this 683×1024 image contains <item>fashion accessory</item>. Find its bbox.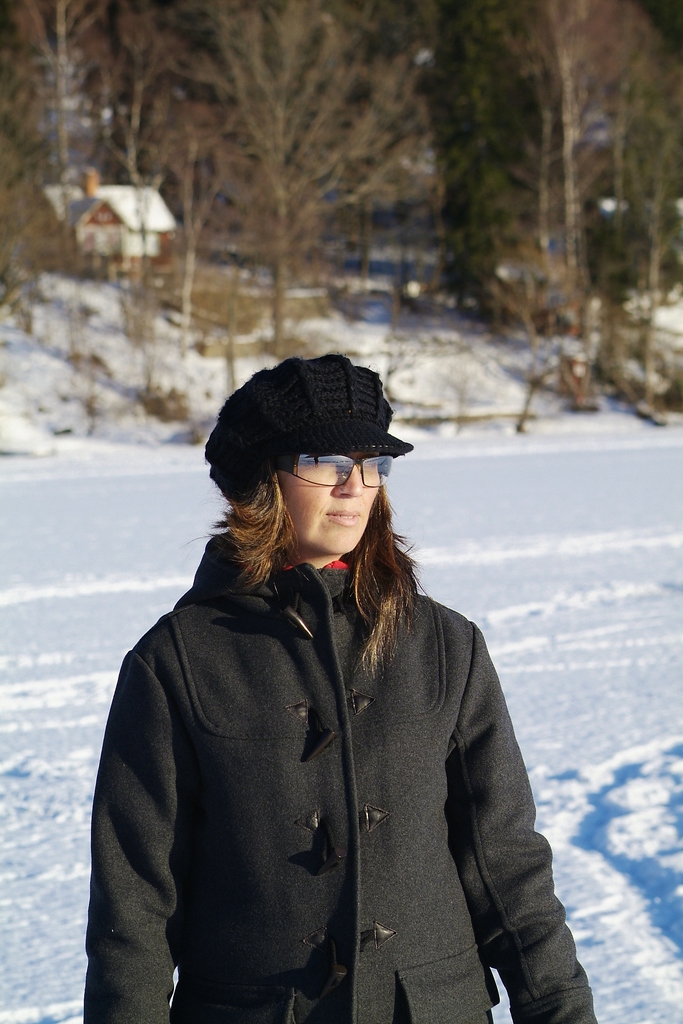
<bbox>206, 355, 412, 504</bbox>.
